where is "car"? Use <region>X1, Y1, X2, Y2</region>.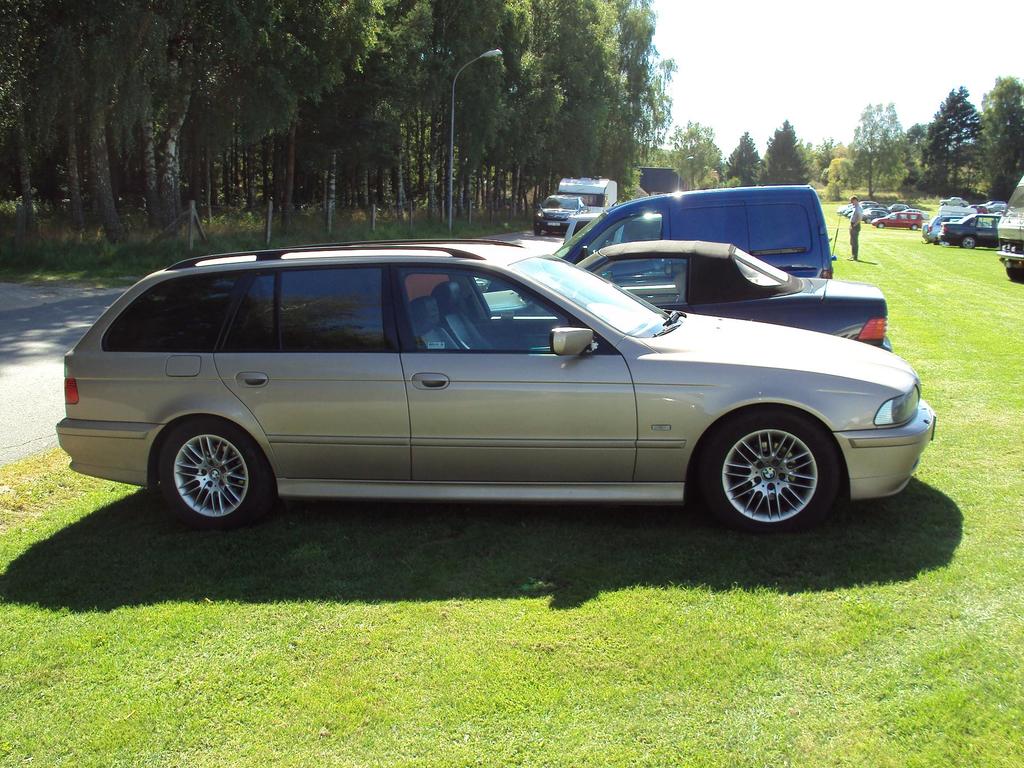
<region>943, 212, 1005, 249</region>.
